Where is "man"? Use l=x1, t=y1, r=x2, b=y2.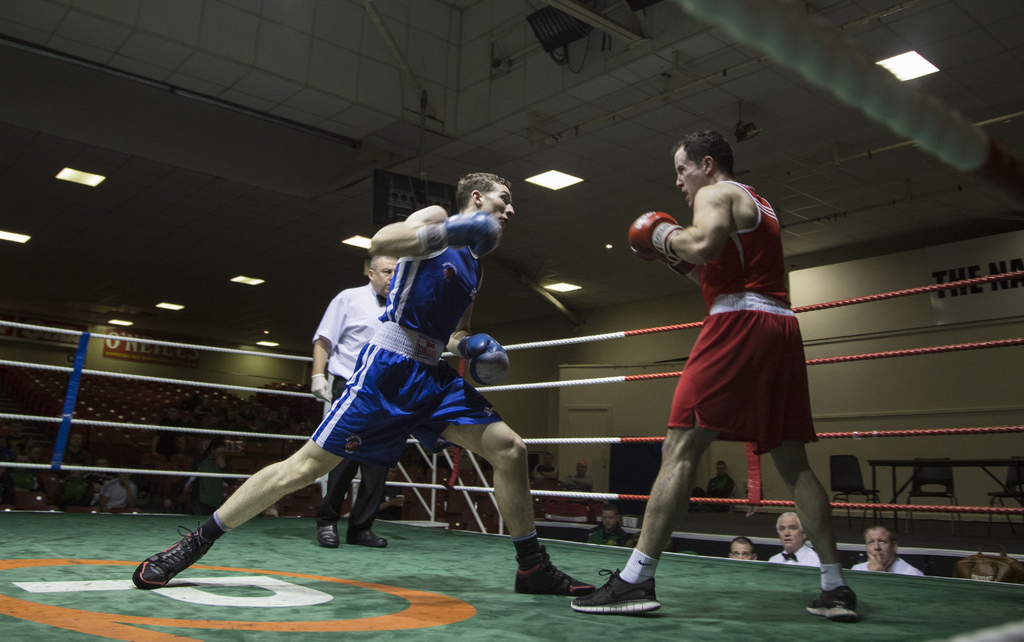
l=847, t=525, r=924, b=581.
